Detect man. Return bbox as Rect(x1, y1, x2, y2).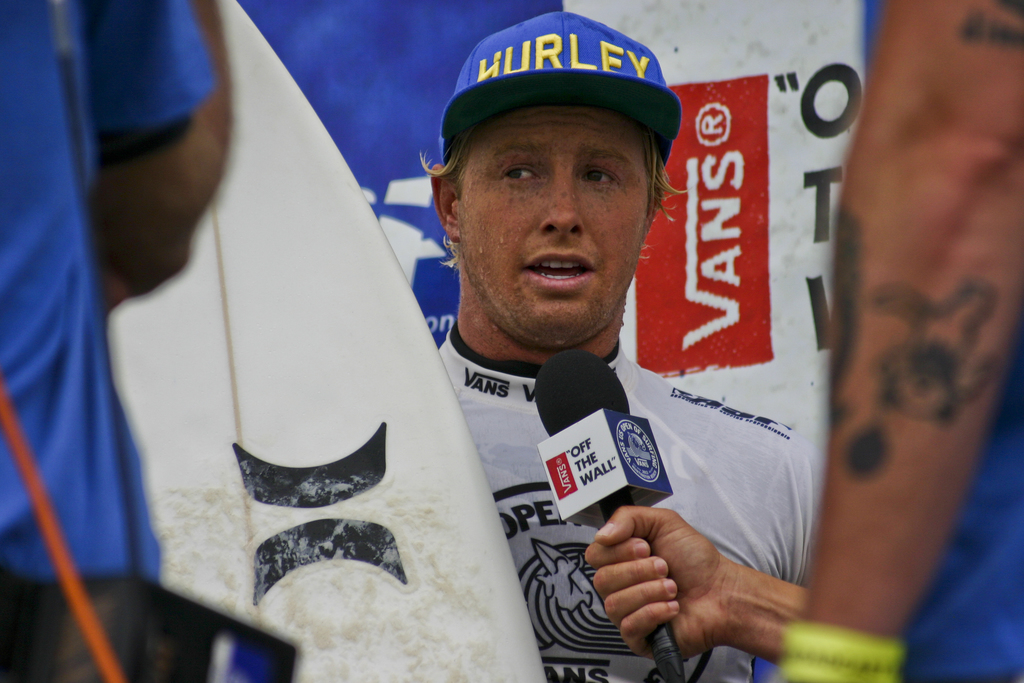
Rect(367, 1, 772, 682).
